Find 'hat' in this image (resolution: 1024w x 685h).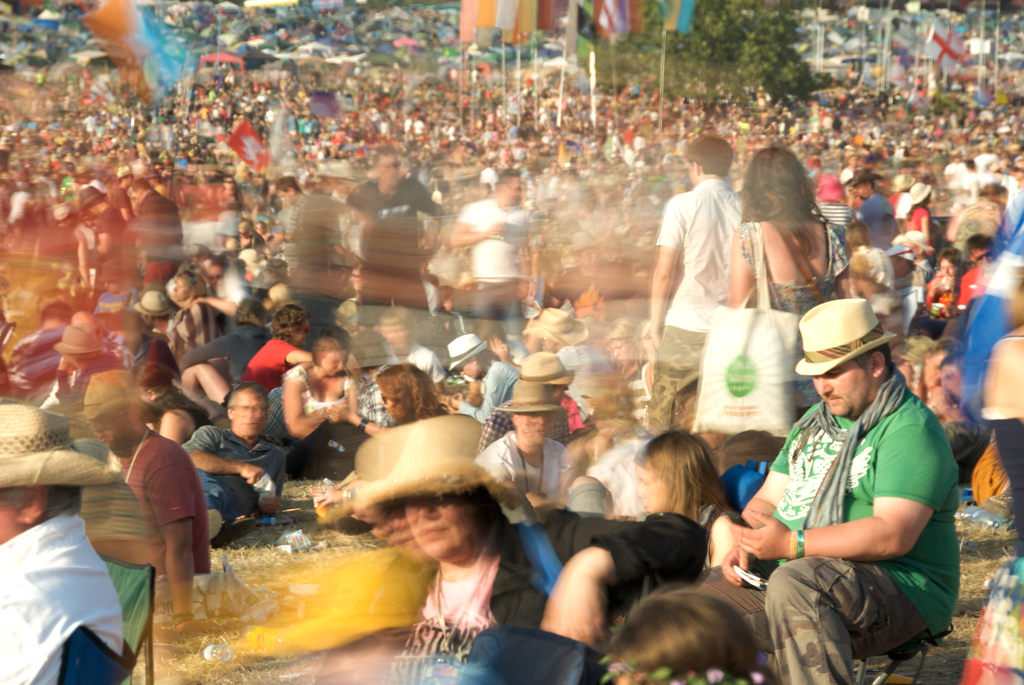
[446, 330, 492, 375].
